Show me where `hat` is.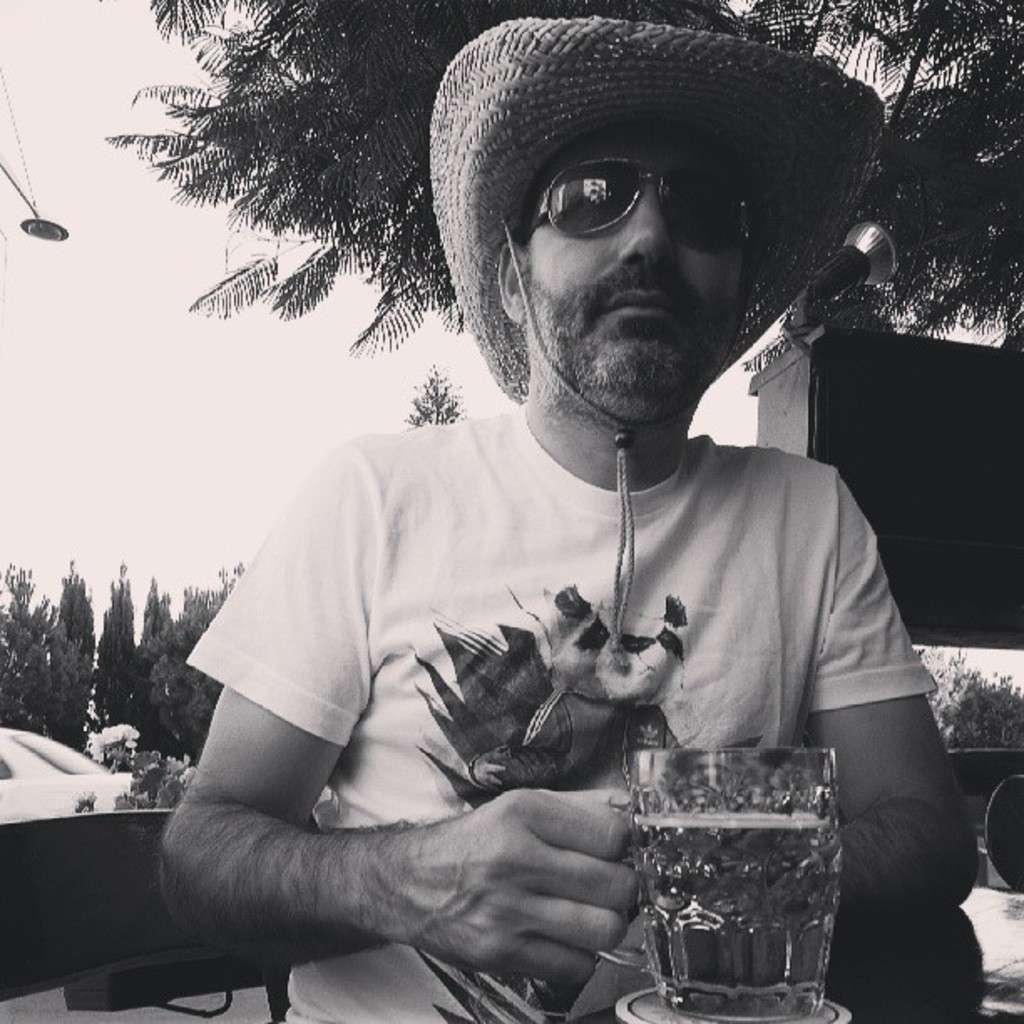
`hat` is at Rect(428, 17, 888, 648).
